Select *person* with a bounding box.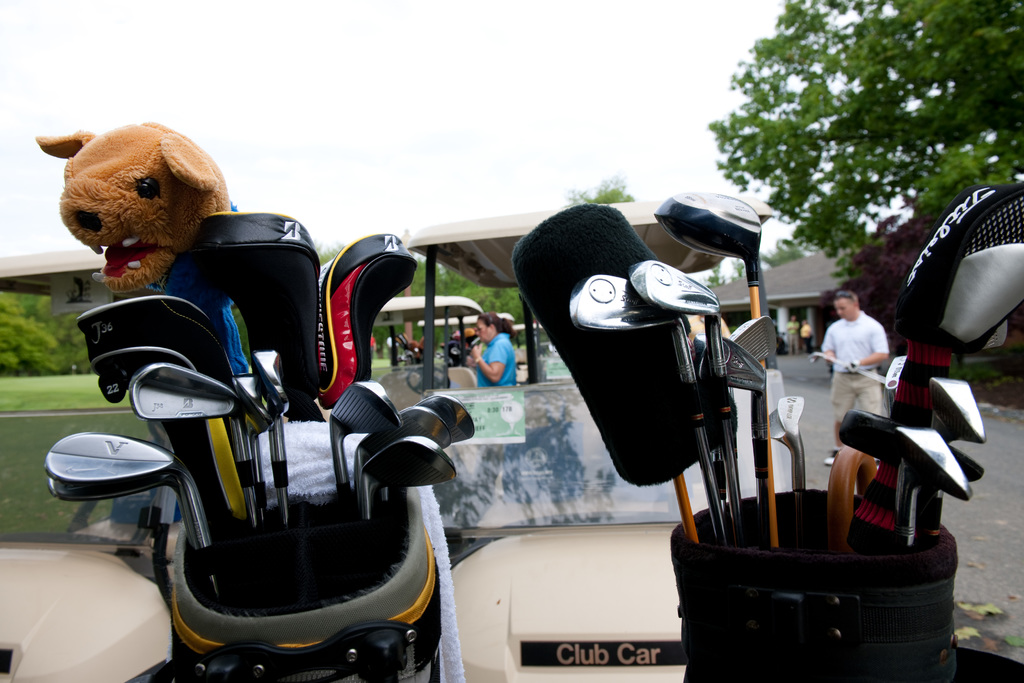
select_region(836, 294, 895, 415).
